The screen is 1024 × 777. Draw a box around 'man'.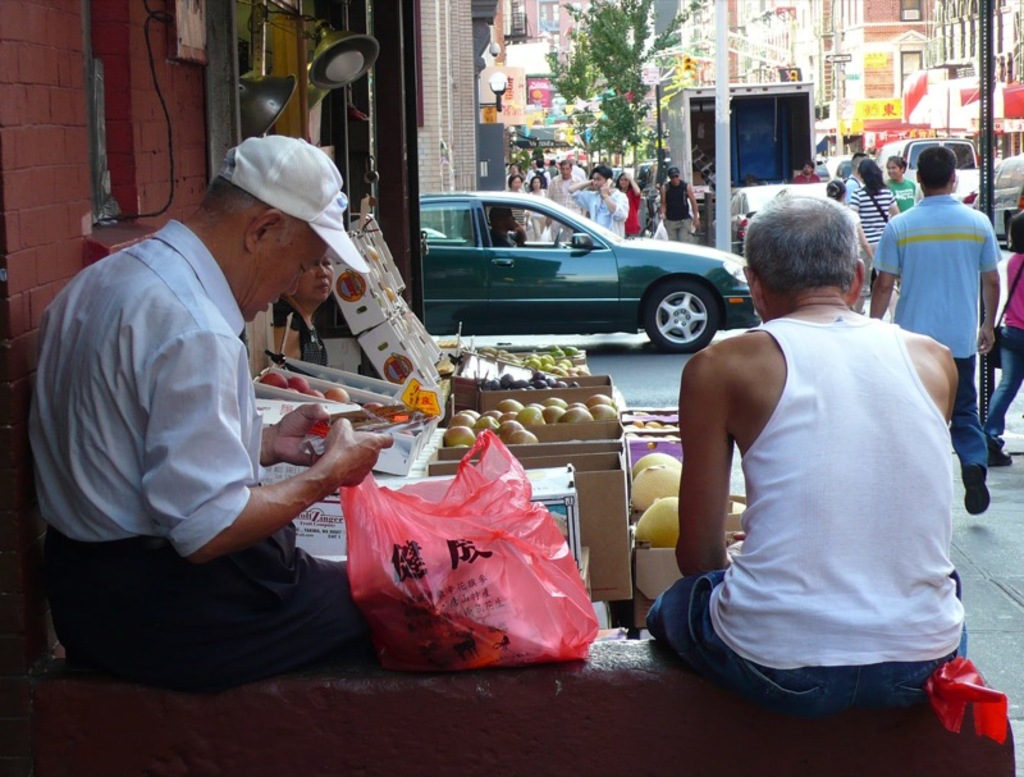
x1=655, y1=174, x2=983, y2=719.
